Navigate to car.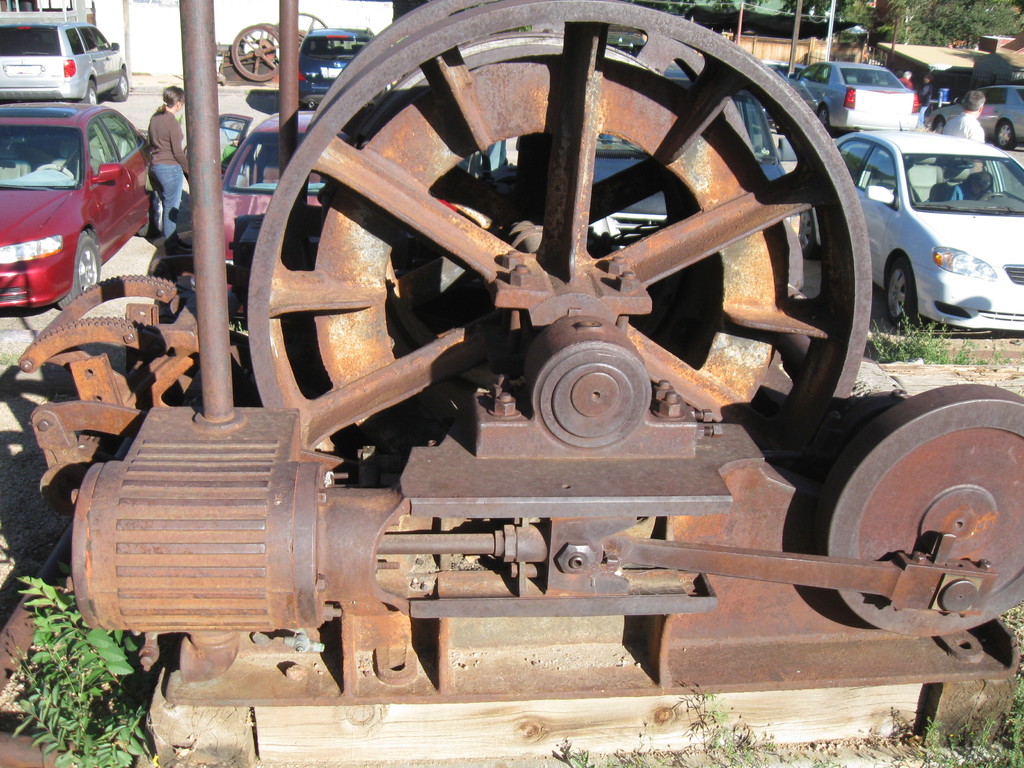
Navigation target: 271:27:374:111.
